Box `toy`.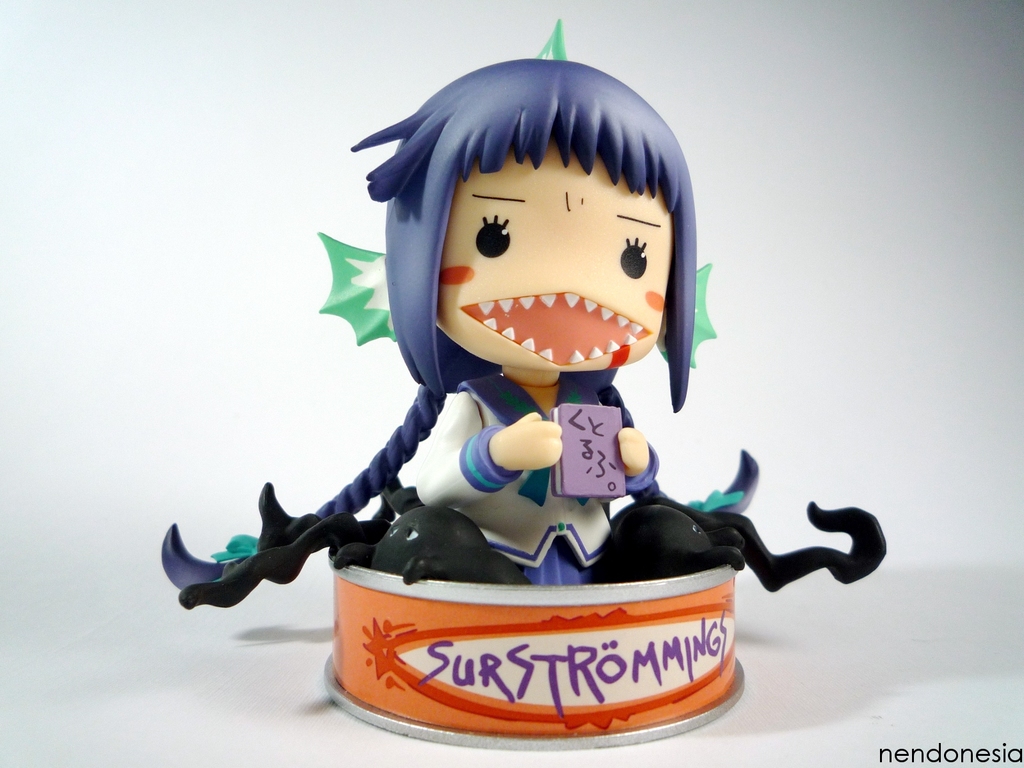
Rect(163, 15, 887, 608).
